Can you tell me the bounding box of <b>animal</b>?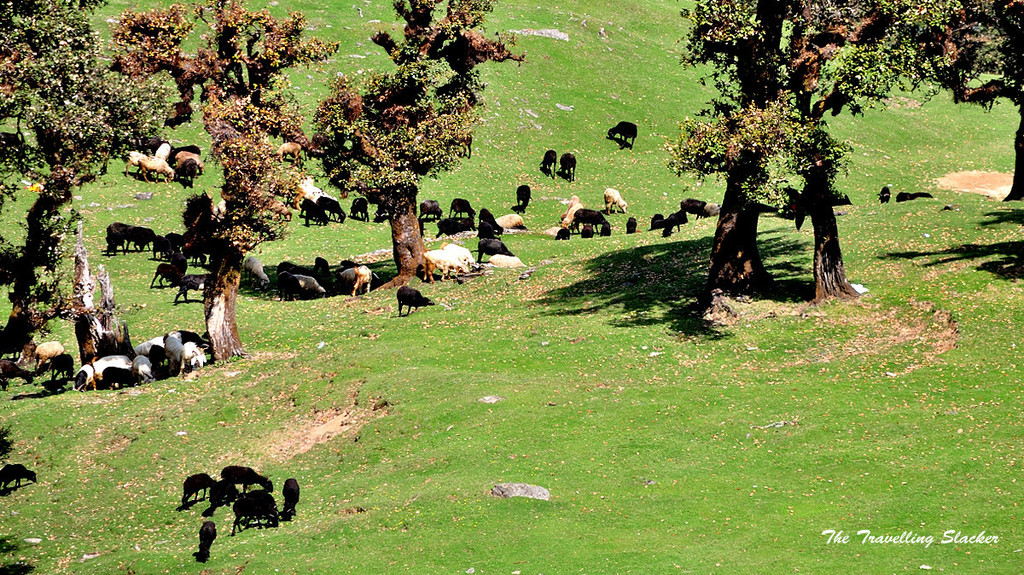
bbox=[893, 188, 937, 199].
